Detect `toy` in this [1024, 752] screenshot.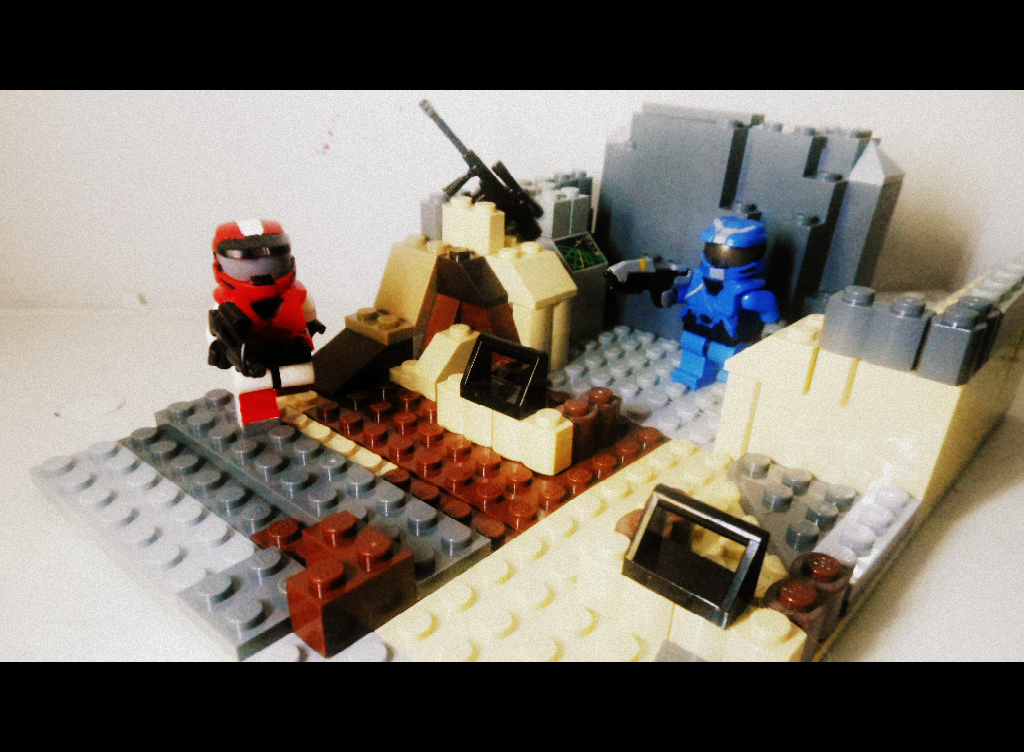
Detection: l=206, t=213, r=337, b=372.
